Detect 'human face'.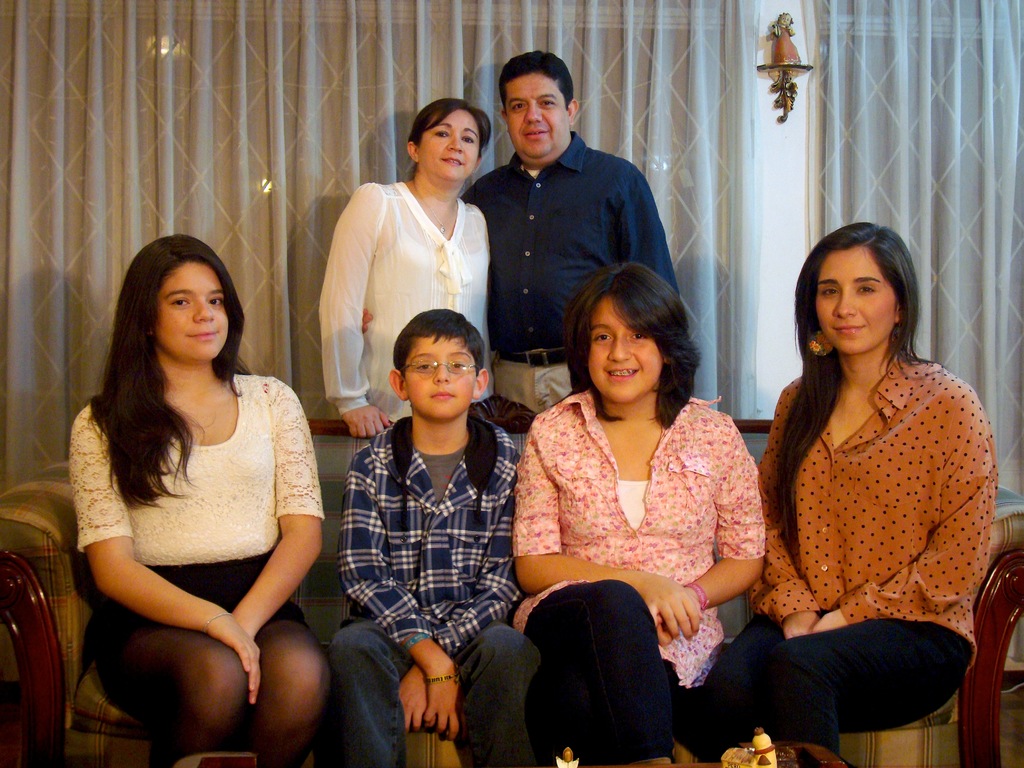
Detected at [403,337,472,420].
